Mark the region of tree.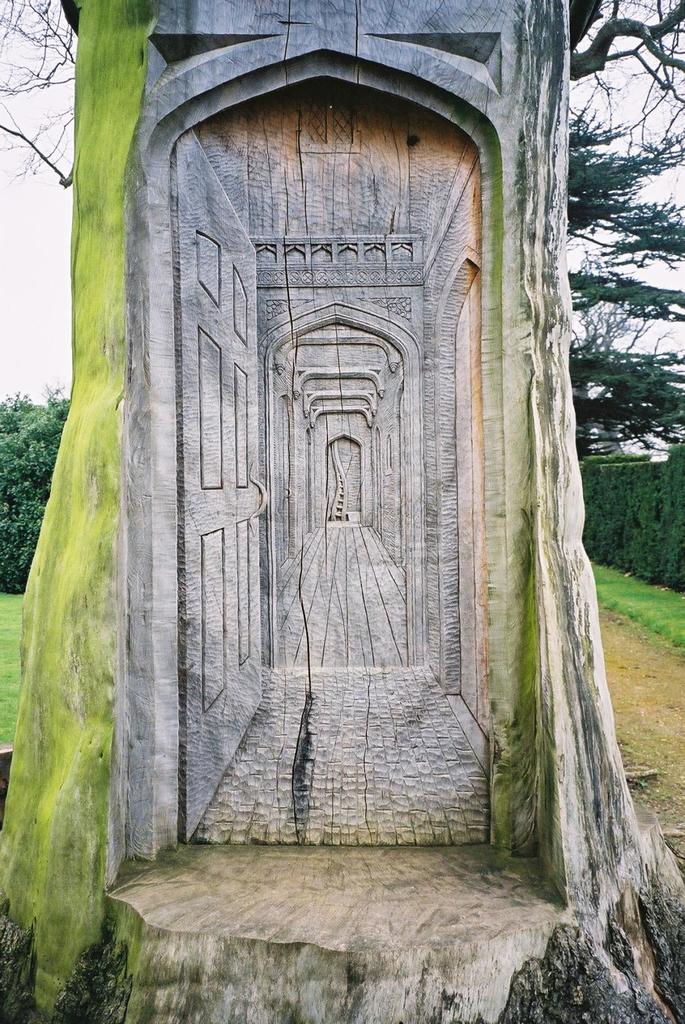
Region: 569,0,684,650.
